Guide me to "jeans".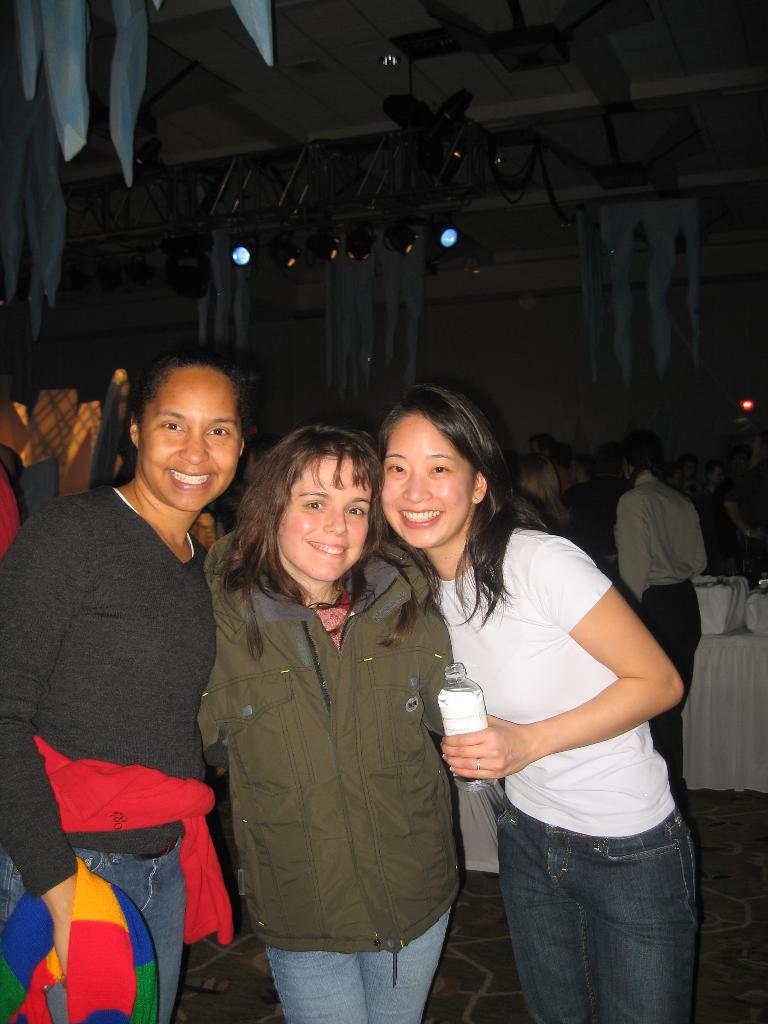
Guidance: <box>0,826,180,1023</box>.
